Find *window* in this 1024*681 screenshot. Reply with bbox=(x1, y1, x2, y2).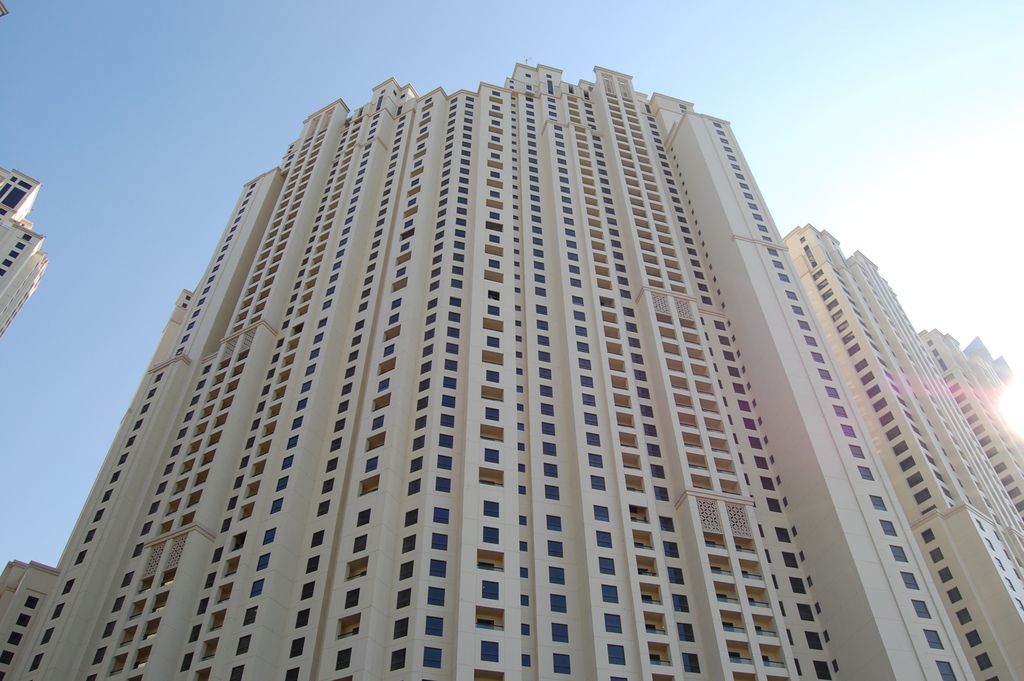
bbox=(356, 183, 365, 188).
